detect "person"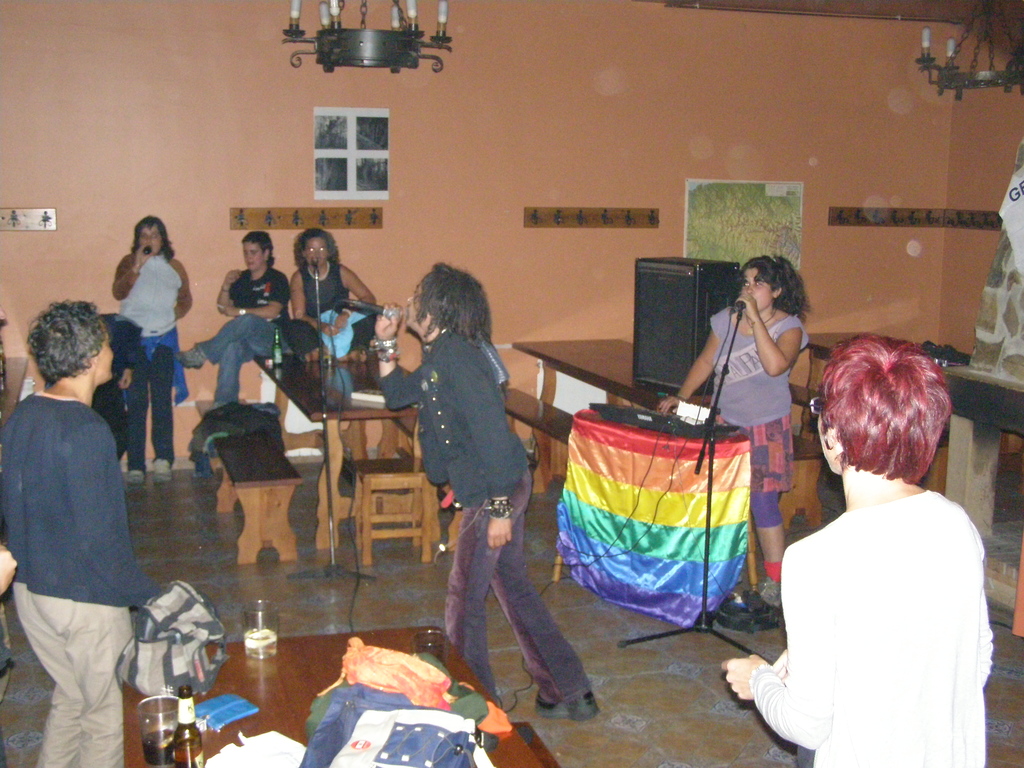
bbox(653, 253, 817, 606)
